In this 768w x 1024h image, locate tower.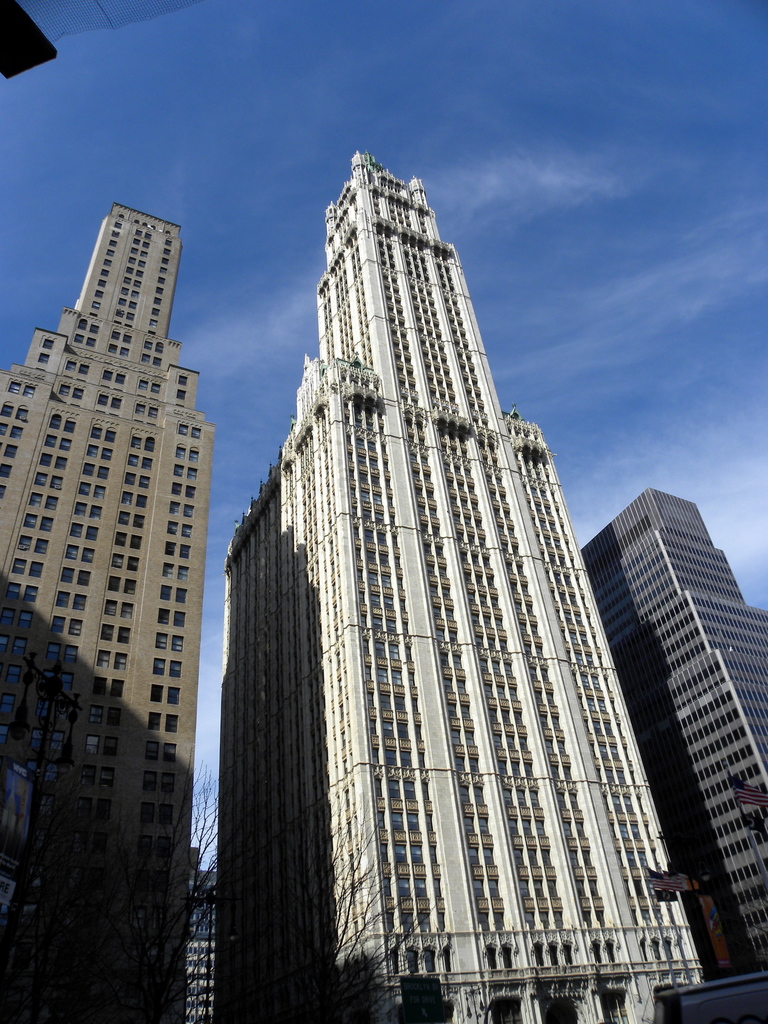
Bounding box: box=[218, 154, 700, 1023].
